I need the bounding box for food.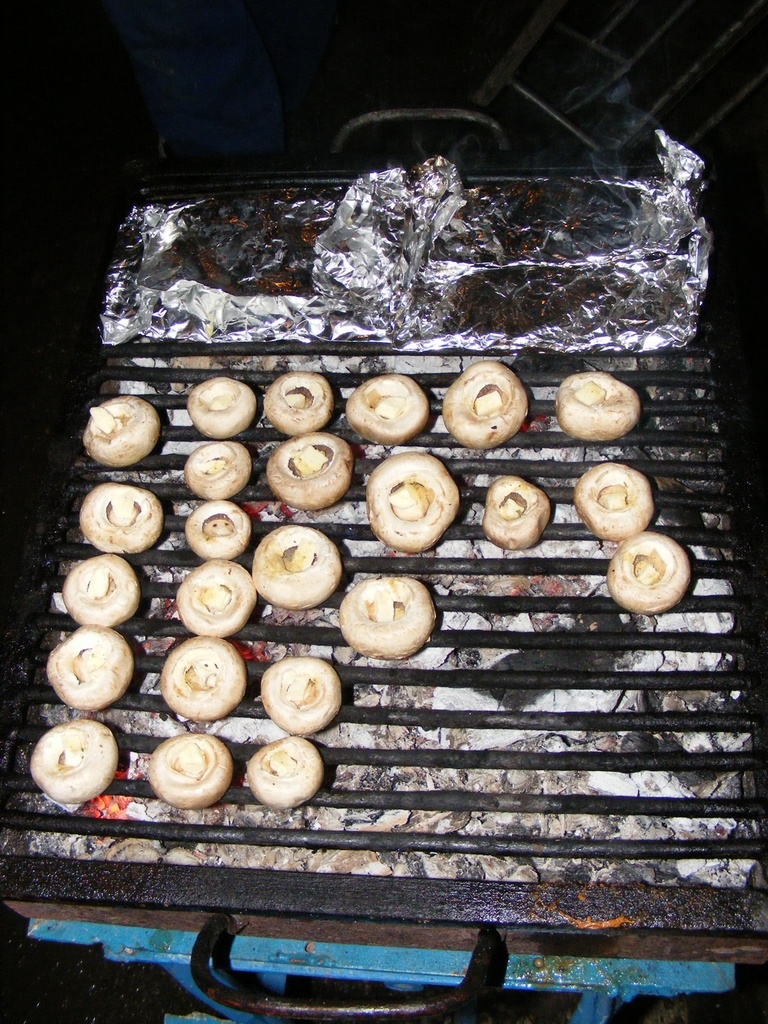
Here it is: {"left": 32, "top": 721, "right": 119, "bottom": 802}.
